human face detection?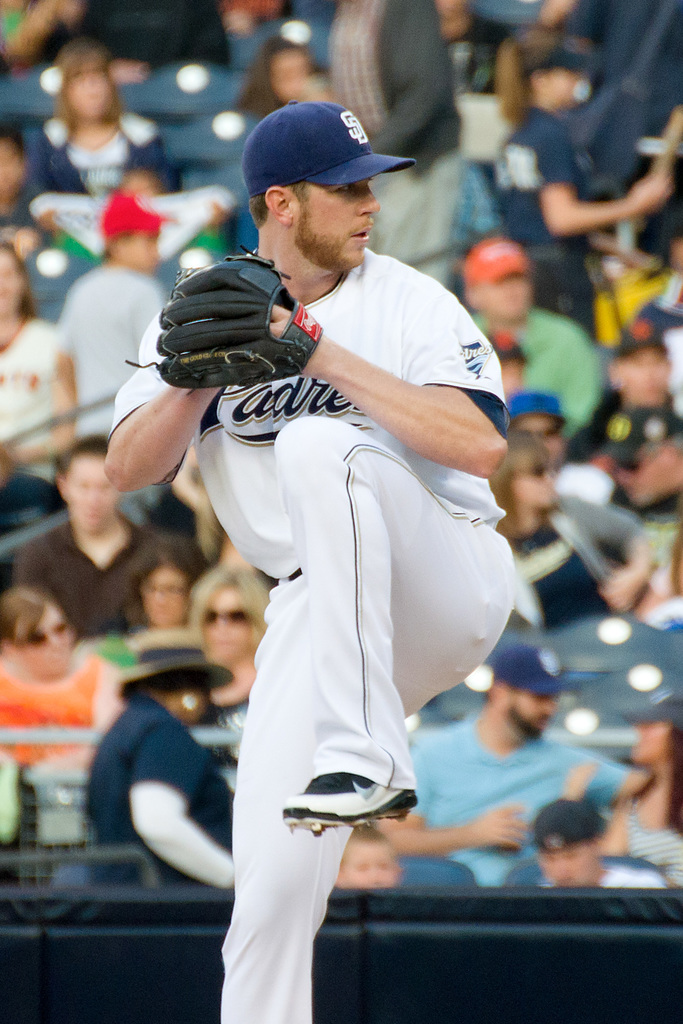
13,597,71,674
